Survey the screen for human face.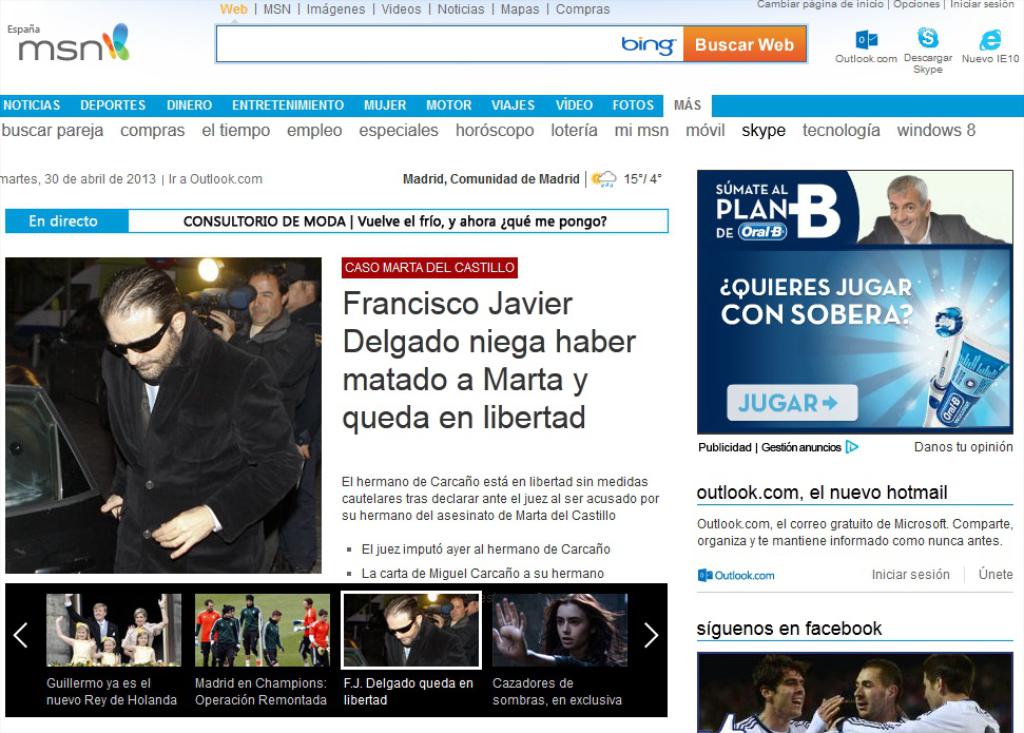
Survey found: {"x1": 557, "y1": 600, "x2": 591, "y2": 649}.
